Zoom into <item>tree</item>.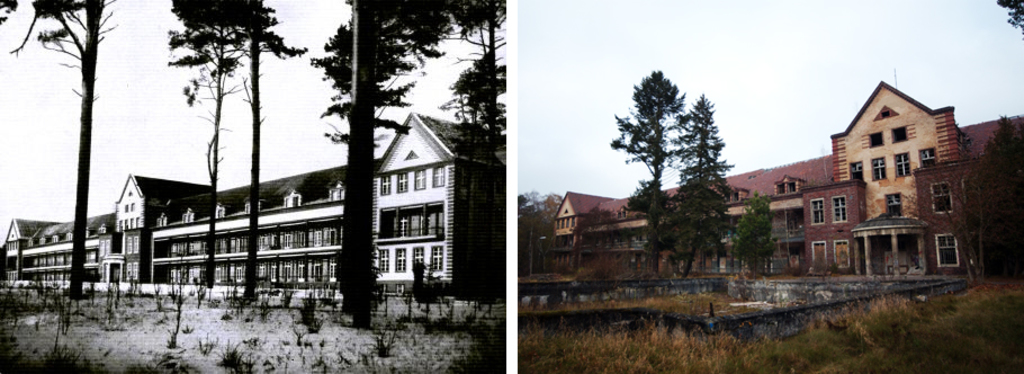
Zoom target: bbox=[322, 1, 407, 169].
